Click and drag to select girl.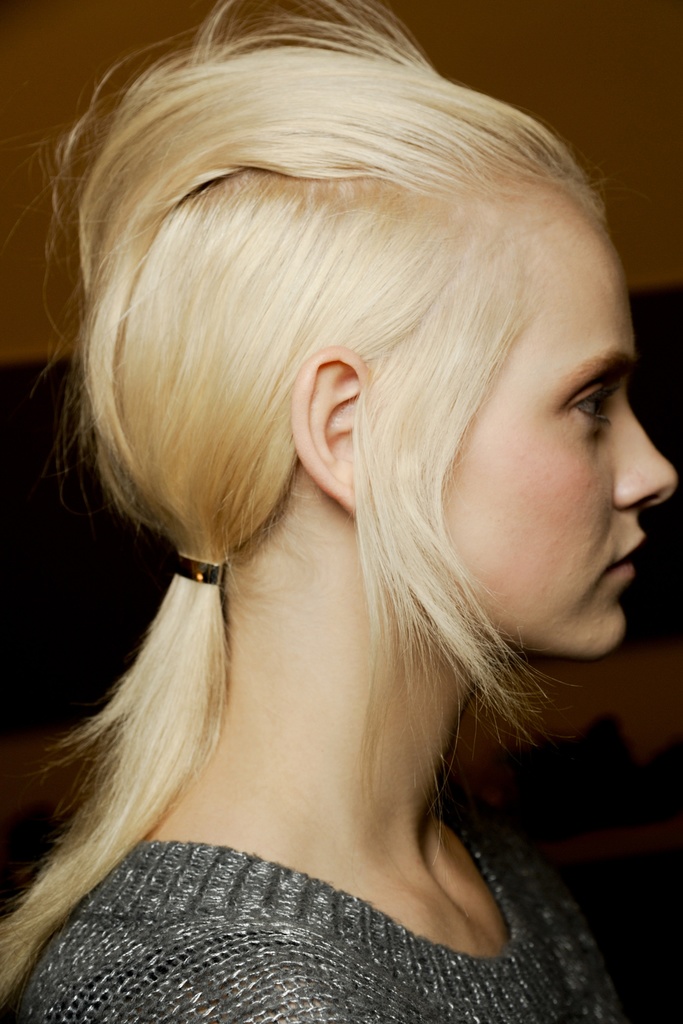
Selection: 0, 0, 682, 1023.
